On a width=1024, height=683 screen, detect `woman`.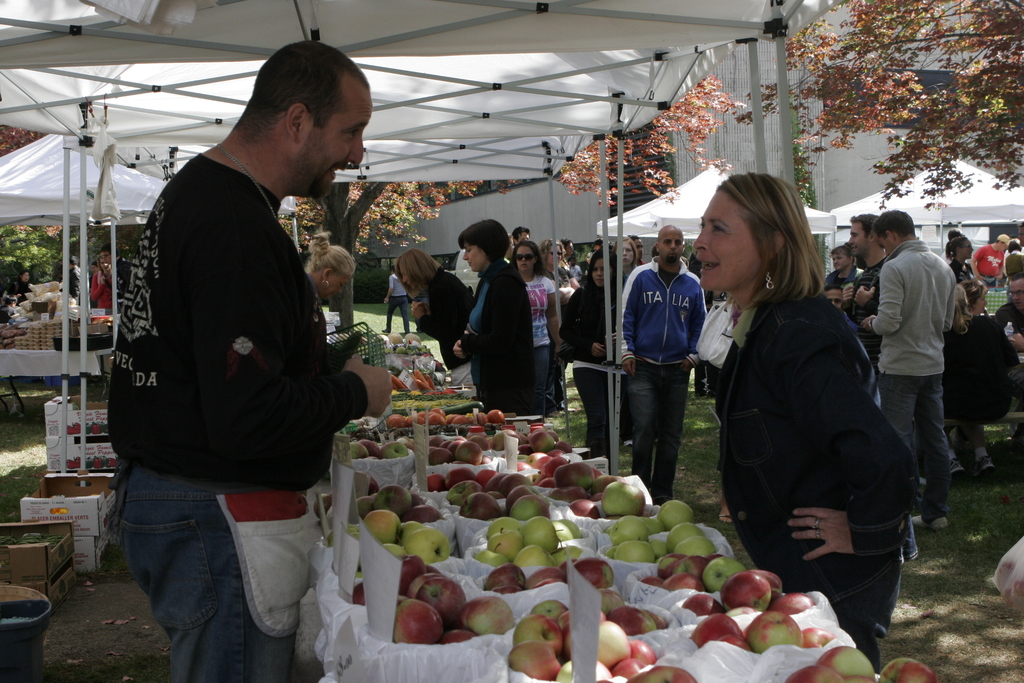
(930, 274, 1023, 478).
